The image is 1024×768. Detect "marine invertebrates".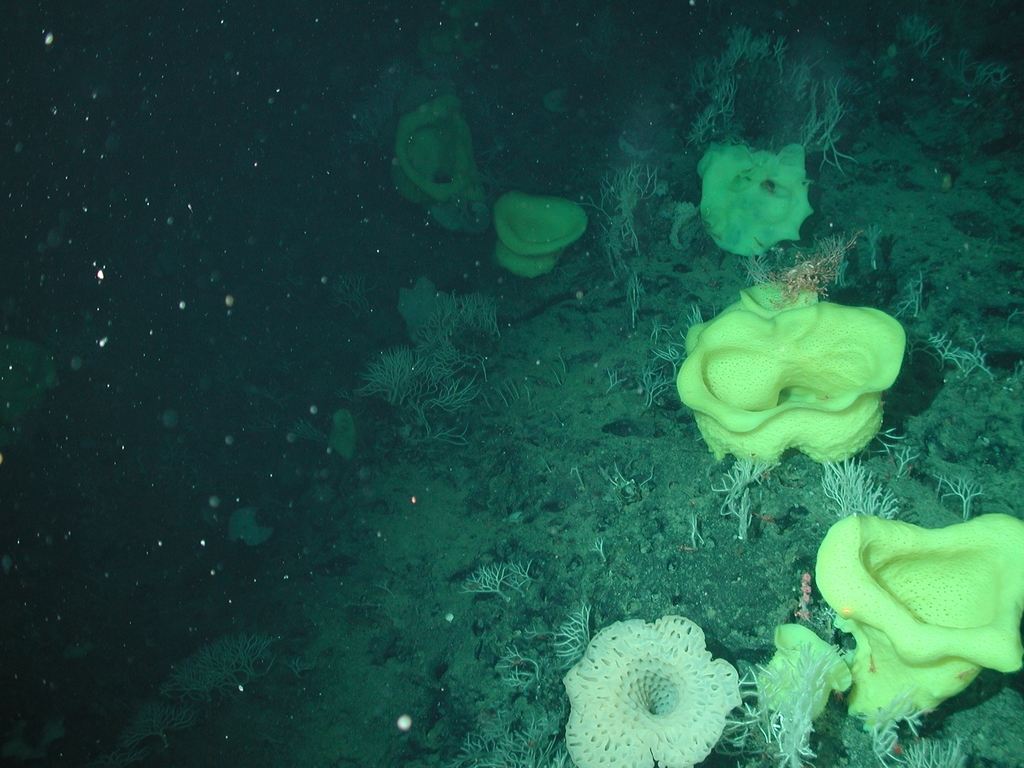
Detection: x1=356 y1=331 x2=422 y2=415.
